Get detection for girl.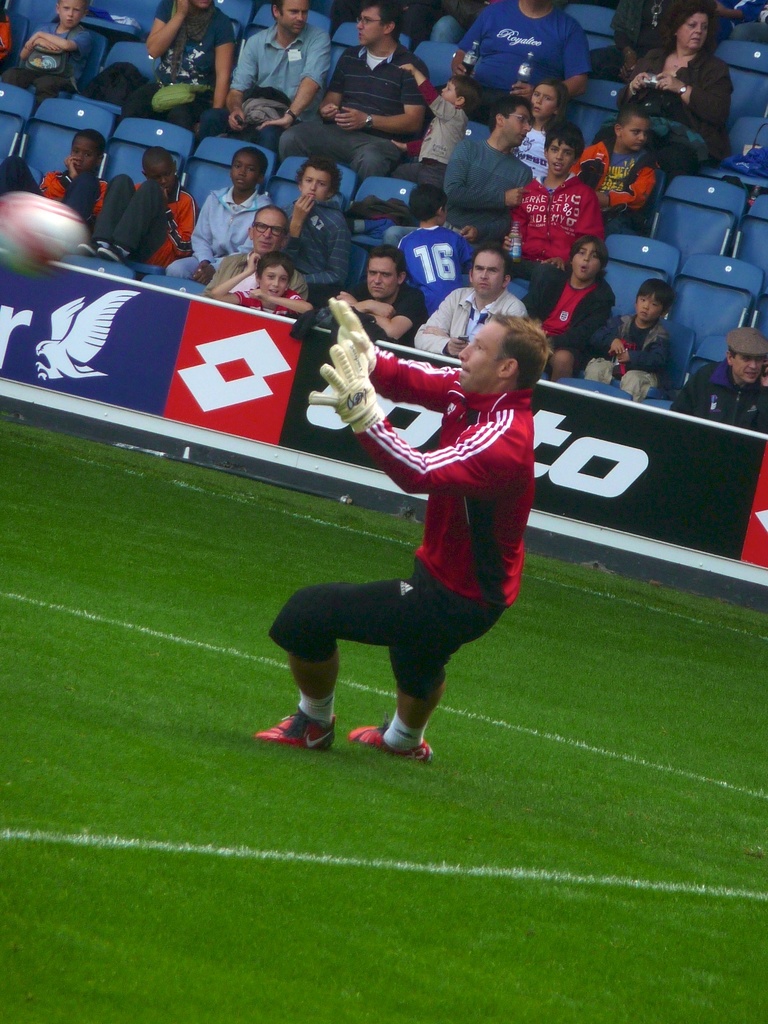
Detection: 614, 6, 735, 162.
